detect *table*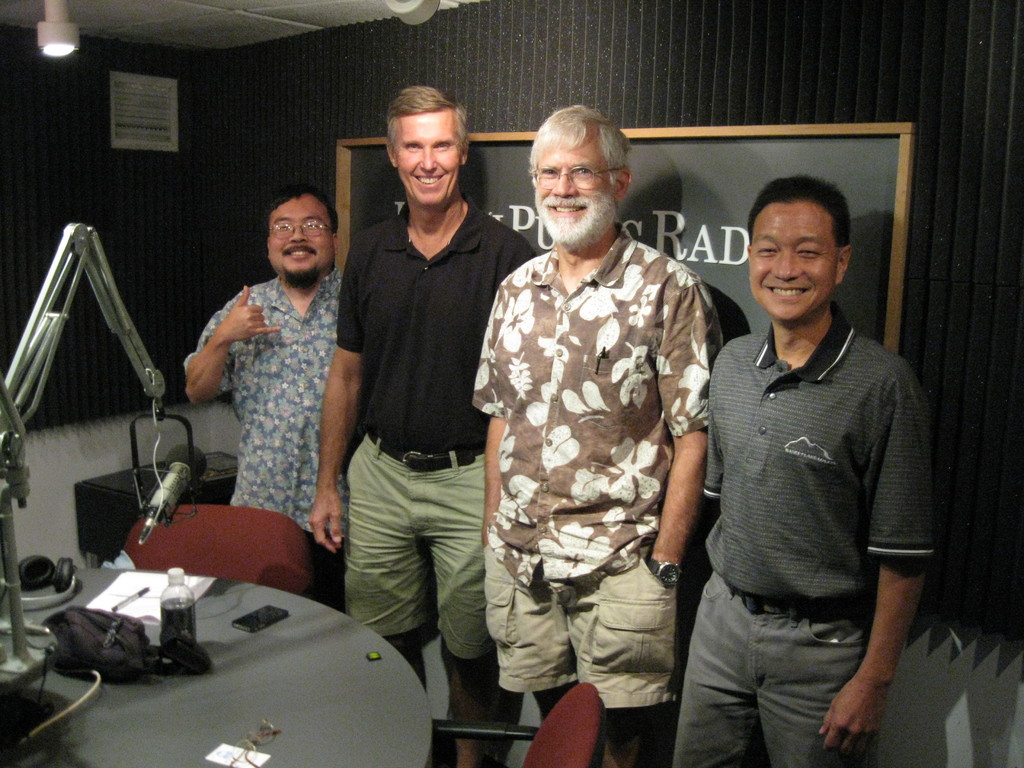
bbox(8, 556, 431, 762)
